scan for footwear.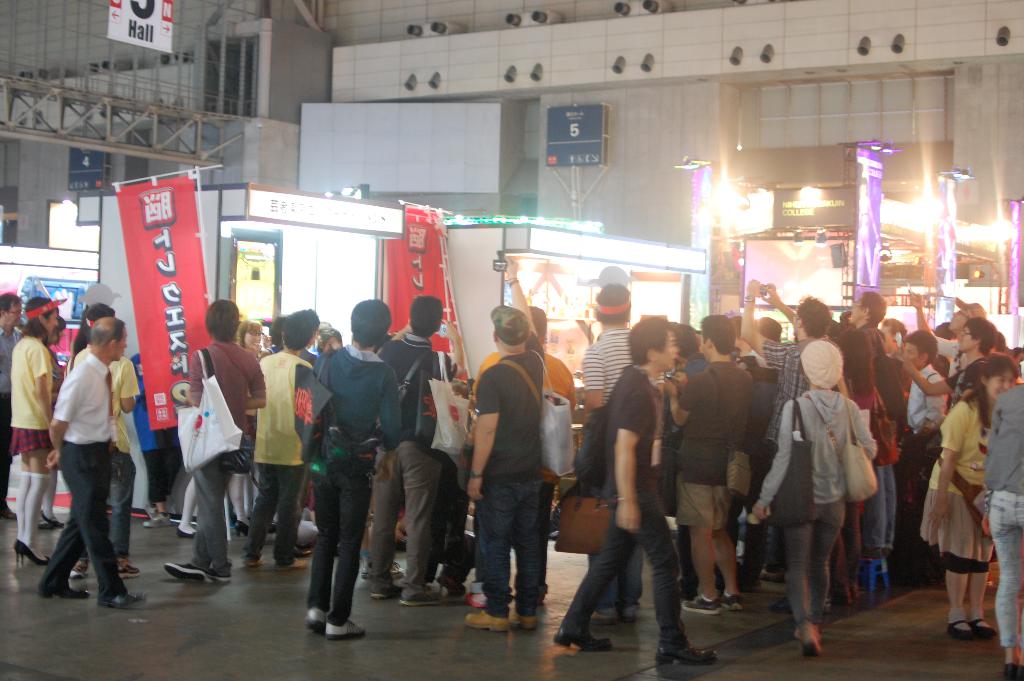
Scan result: {"left": 719, "top": 590, "right": 742, "bottom": 611}.
